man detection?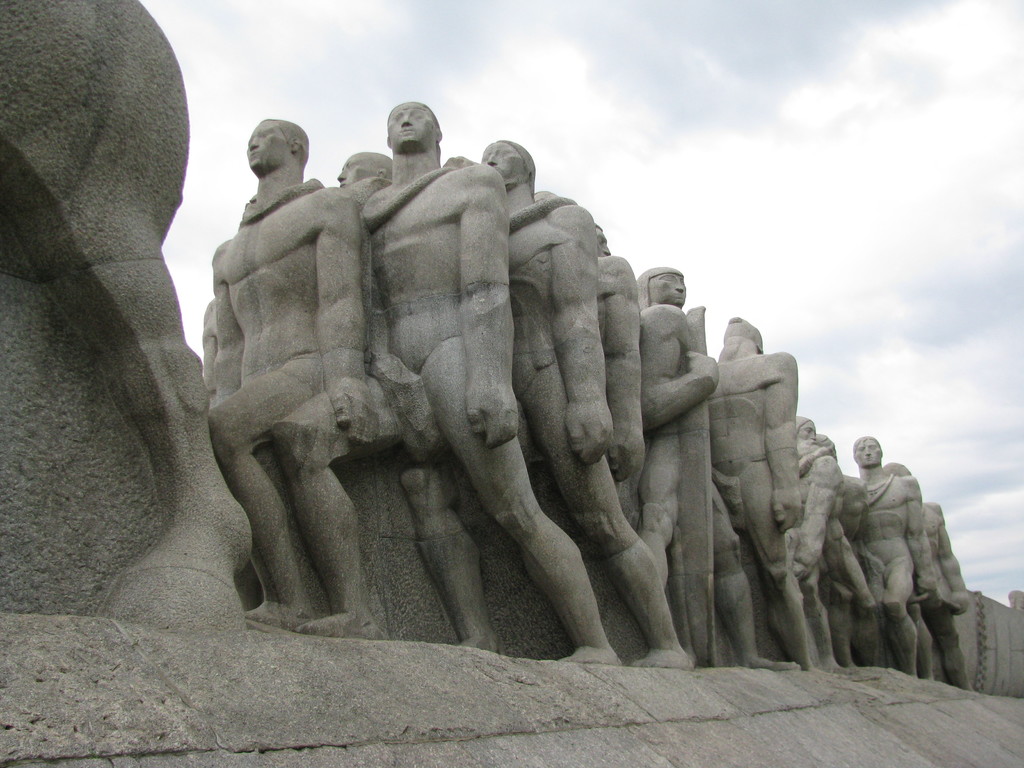
left=590, top=212, right=721, bottom=675
